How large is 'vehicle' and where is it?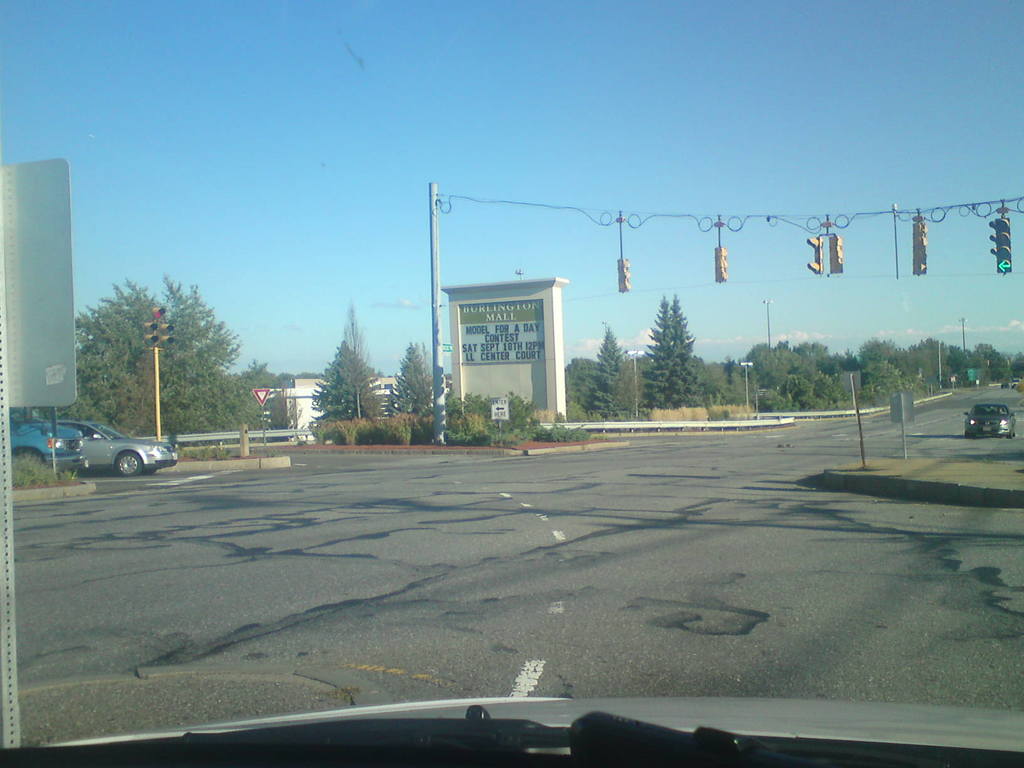
Bounding box: pyautogui.locateOnScreen(4, 394, 93, 476).
